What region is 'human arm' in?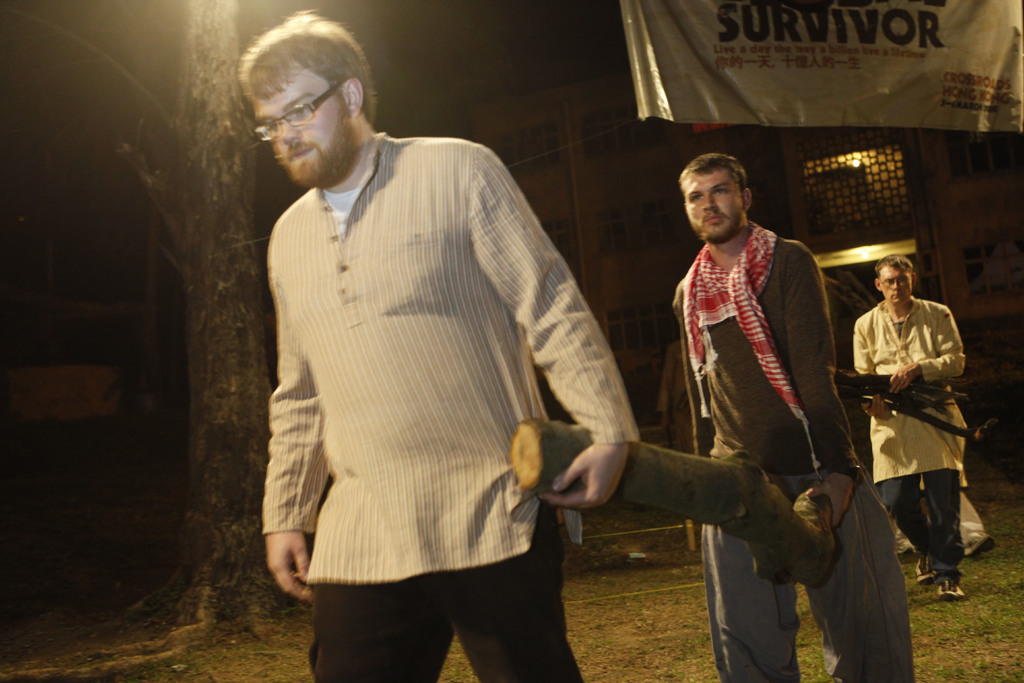
pyautogui.locateOnScreen(890, 312, 966, 399).
